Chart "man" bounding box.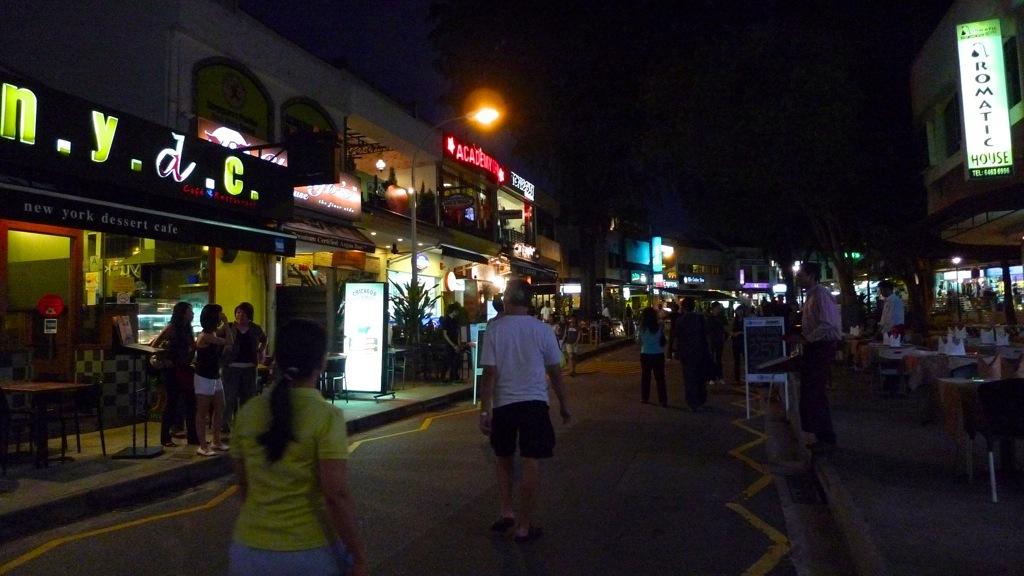
Charted: crop(876, 284, 909, 351).
